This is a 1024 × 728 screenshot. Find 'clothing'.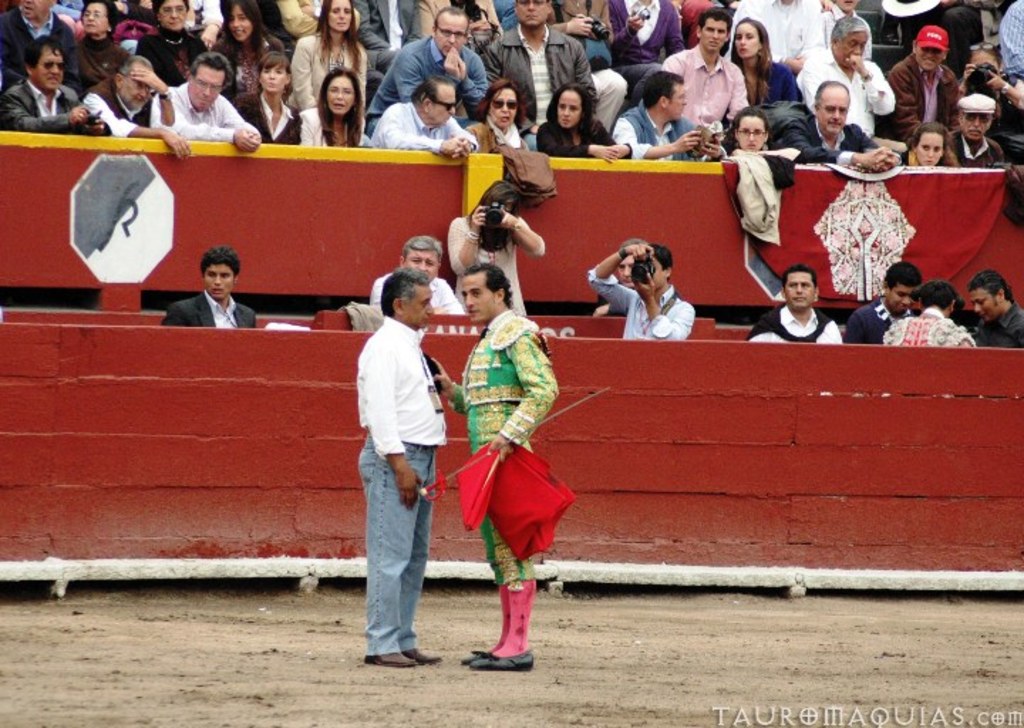
Bounding box: bbox=(370, 276, 469, 320).
